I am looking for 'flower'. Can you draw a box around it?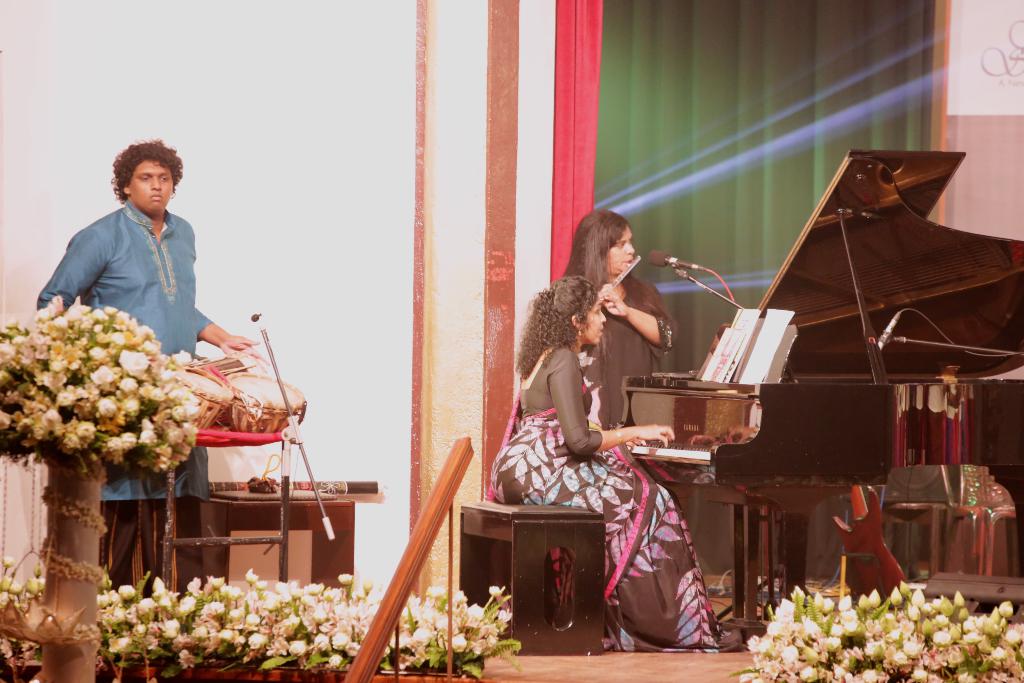
Sure, the bounding box is 8, 580, 26, 598.
